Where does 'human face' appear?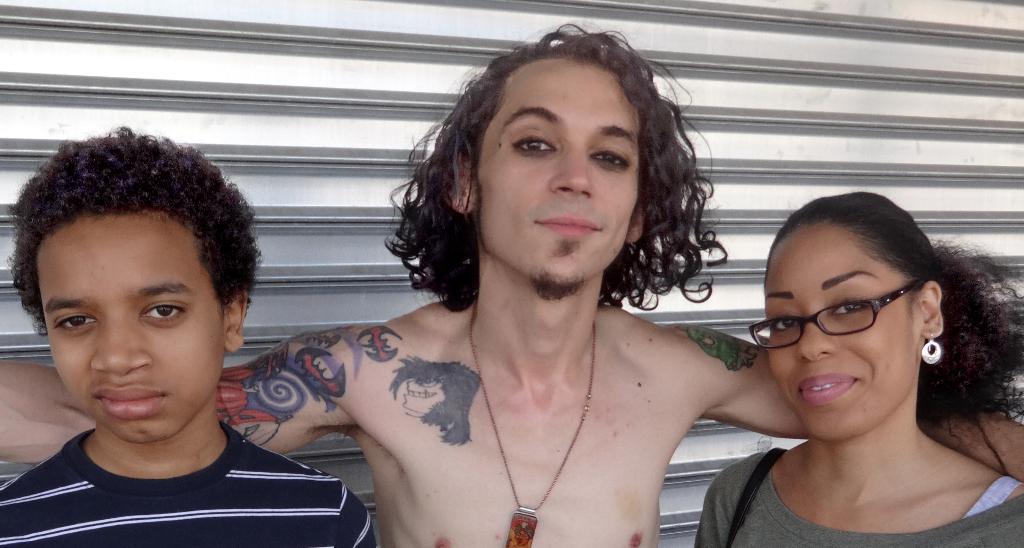
Appears at Rect(768, 223, 920, 441).
